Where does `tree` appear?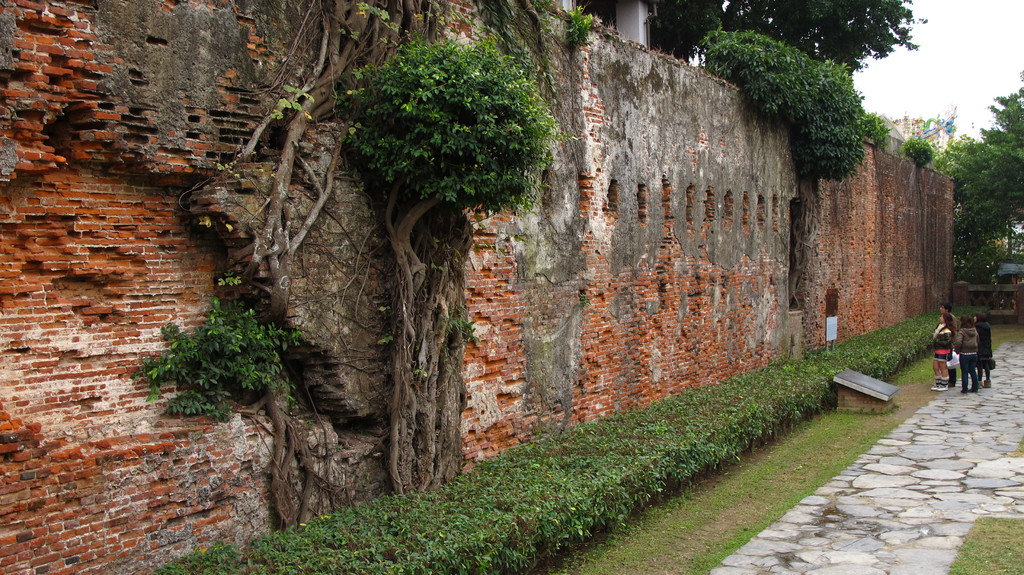
Appears at [725,0,927,77].
